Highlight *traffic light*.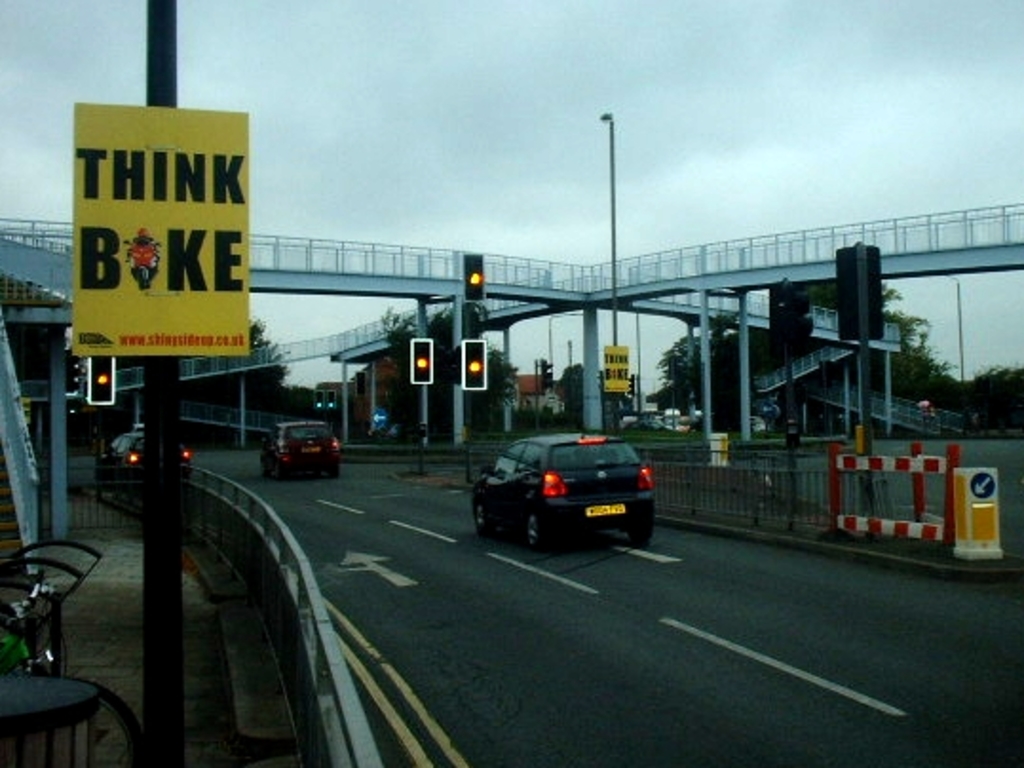
Highlighted region: [462, 251, 488, 298].
